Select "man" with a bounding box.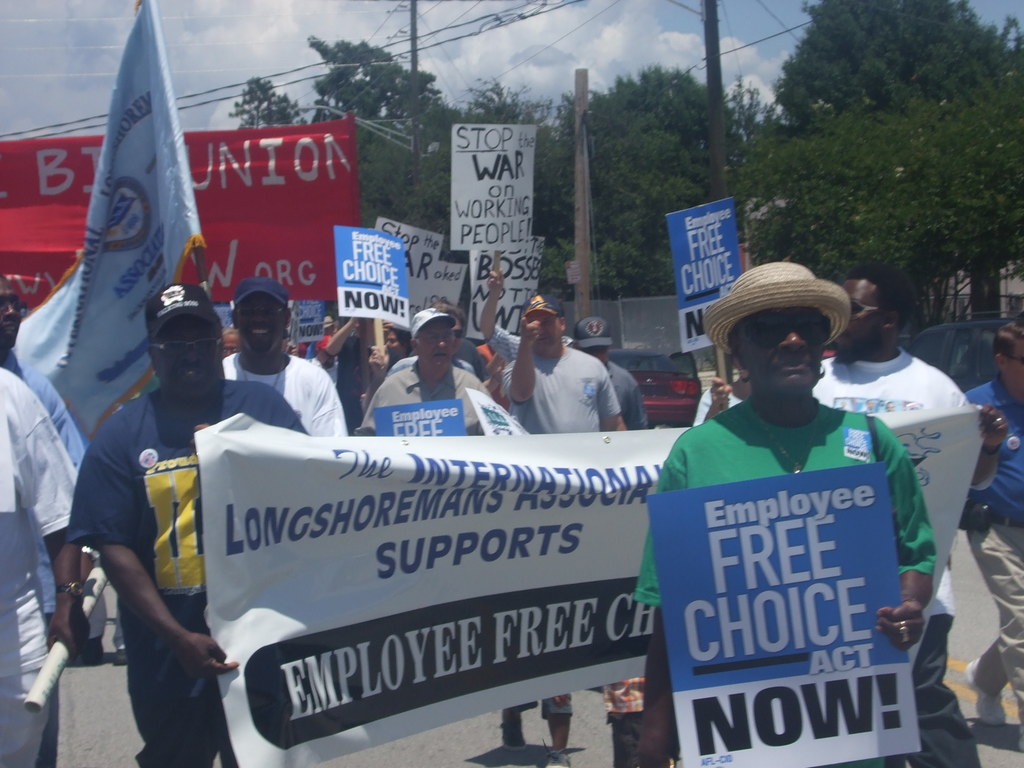
(691,368,751,424).
